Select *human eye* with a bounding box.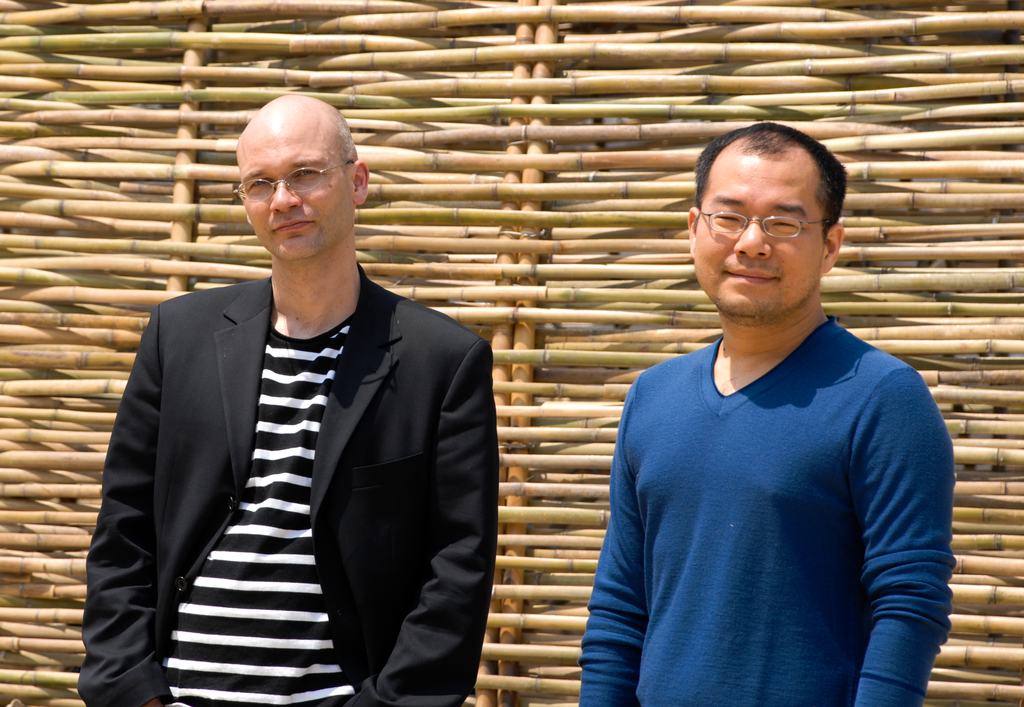
bbox=[772, 213, 806, 230].
